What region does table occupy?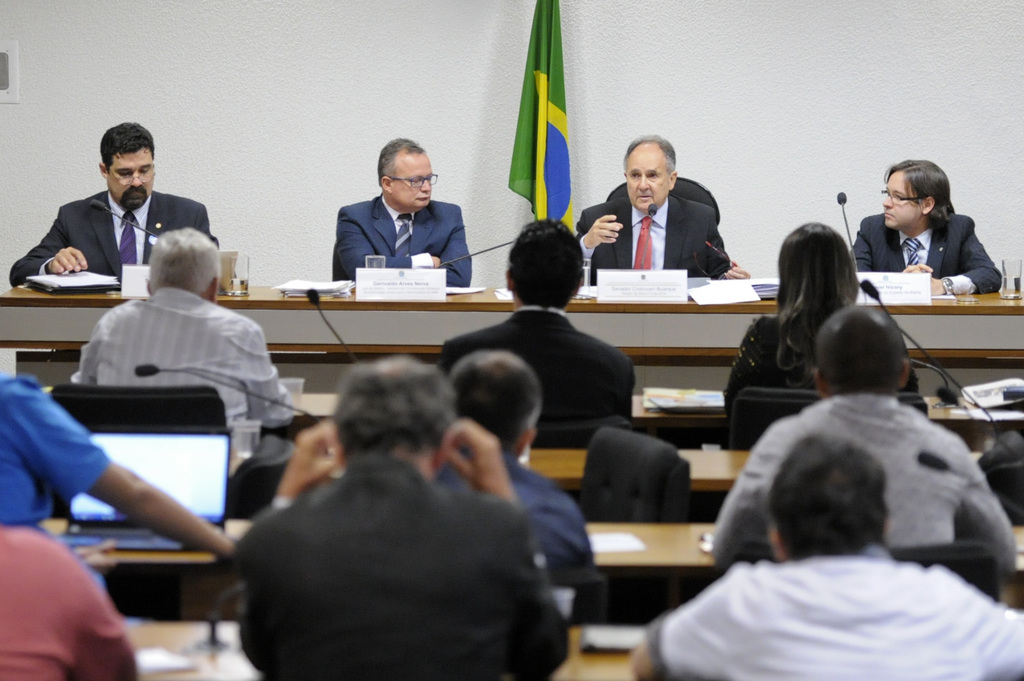
(left=518, top=442, right=979, bottom=523).
